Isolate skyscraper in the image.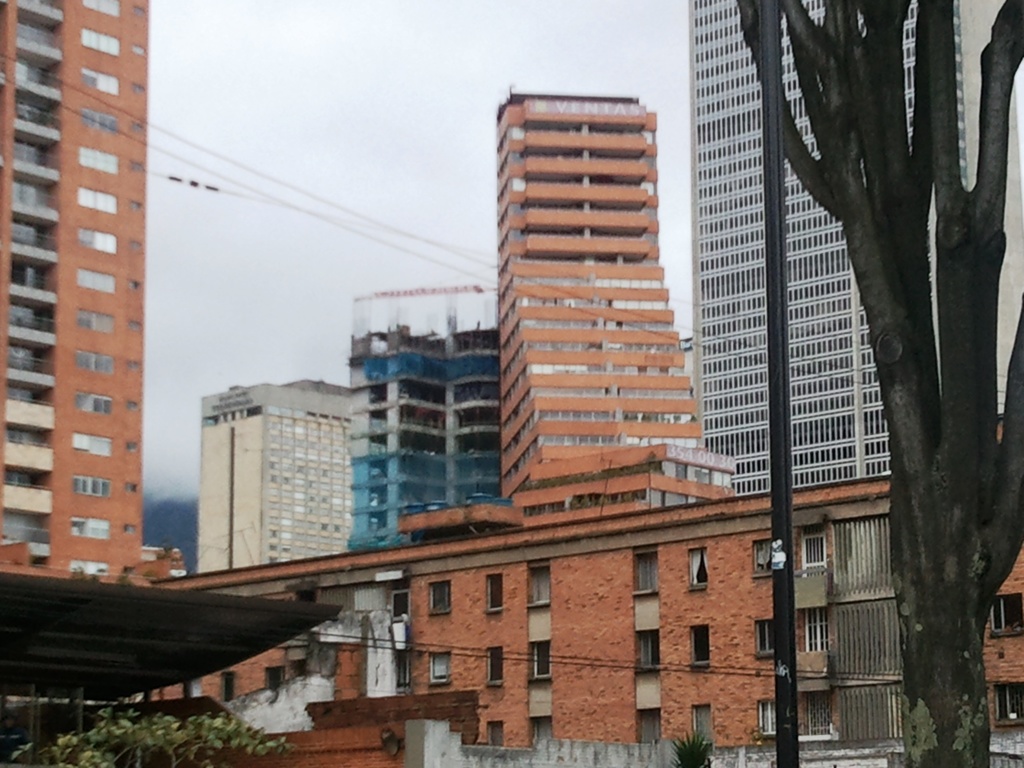
Isolated region: l=687, t=0, r=916, b=501.
